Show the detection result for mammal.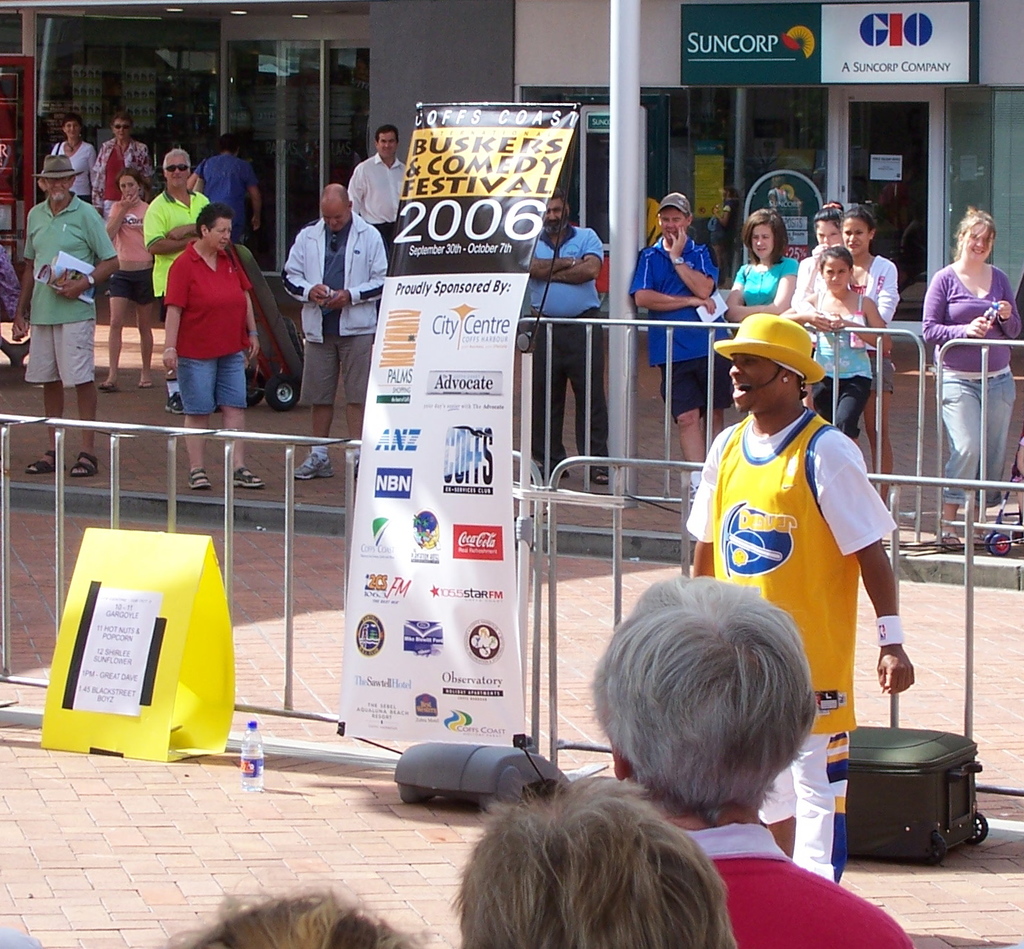
x1=11, y1=154, x2=122, y2=473.
